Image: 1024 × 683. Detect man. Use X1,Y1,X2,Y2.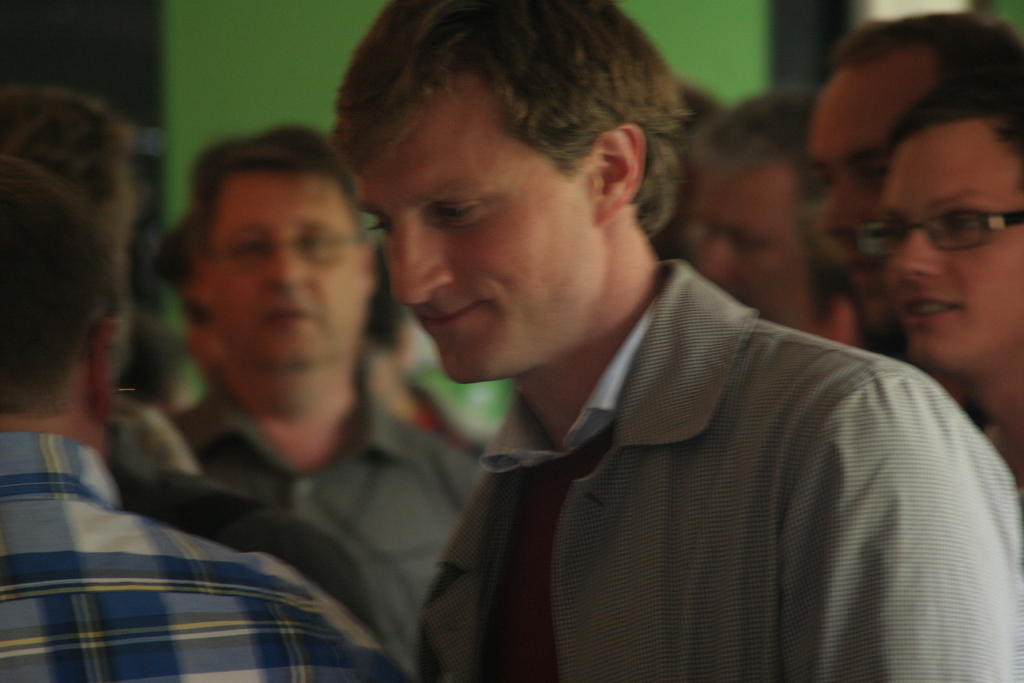
682,92,856,346.
